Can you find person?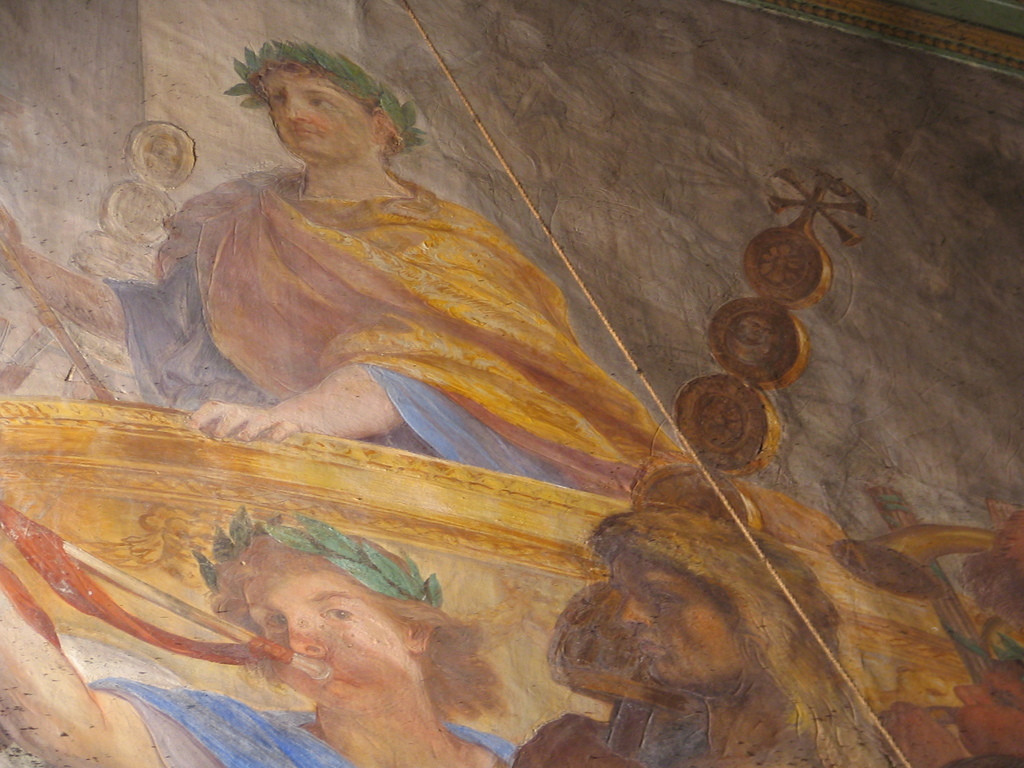
Yes, bounding box: <region>586, 506, 903, 767</region>.
